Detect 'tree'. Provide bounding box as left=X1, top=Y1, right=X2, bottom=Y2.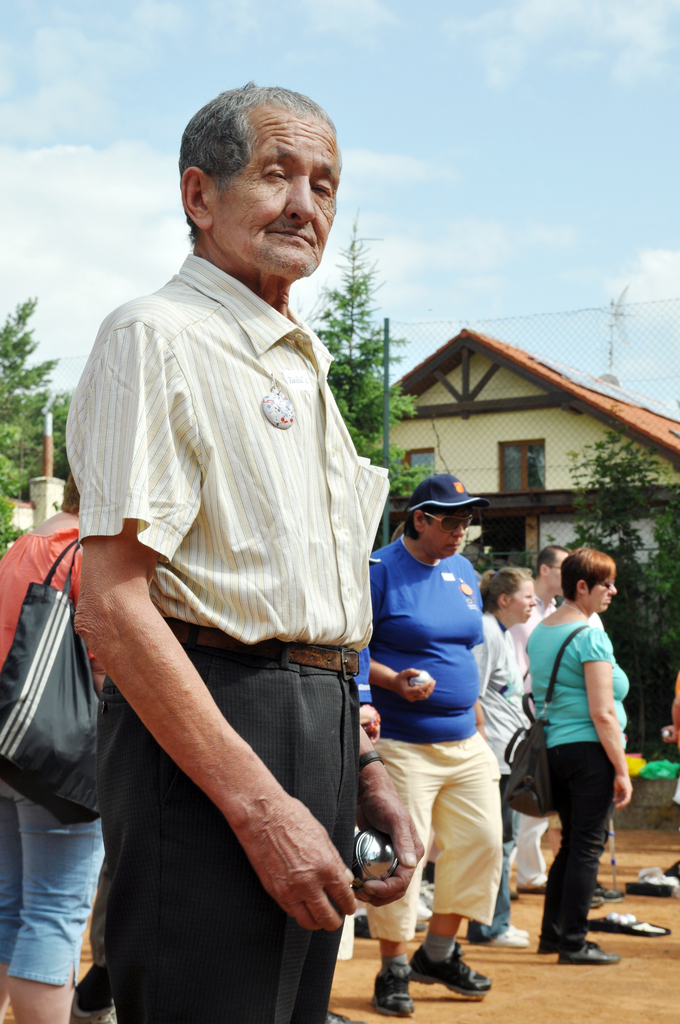
left=311, top=214, right=426, bottom=488.
